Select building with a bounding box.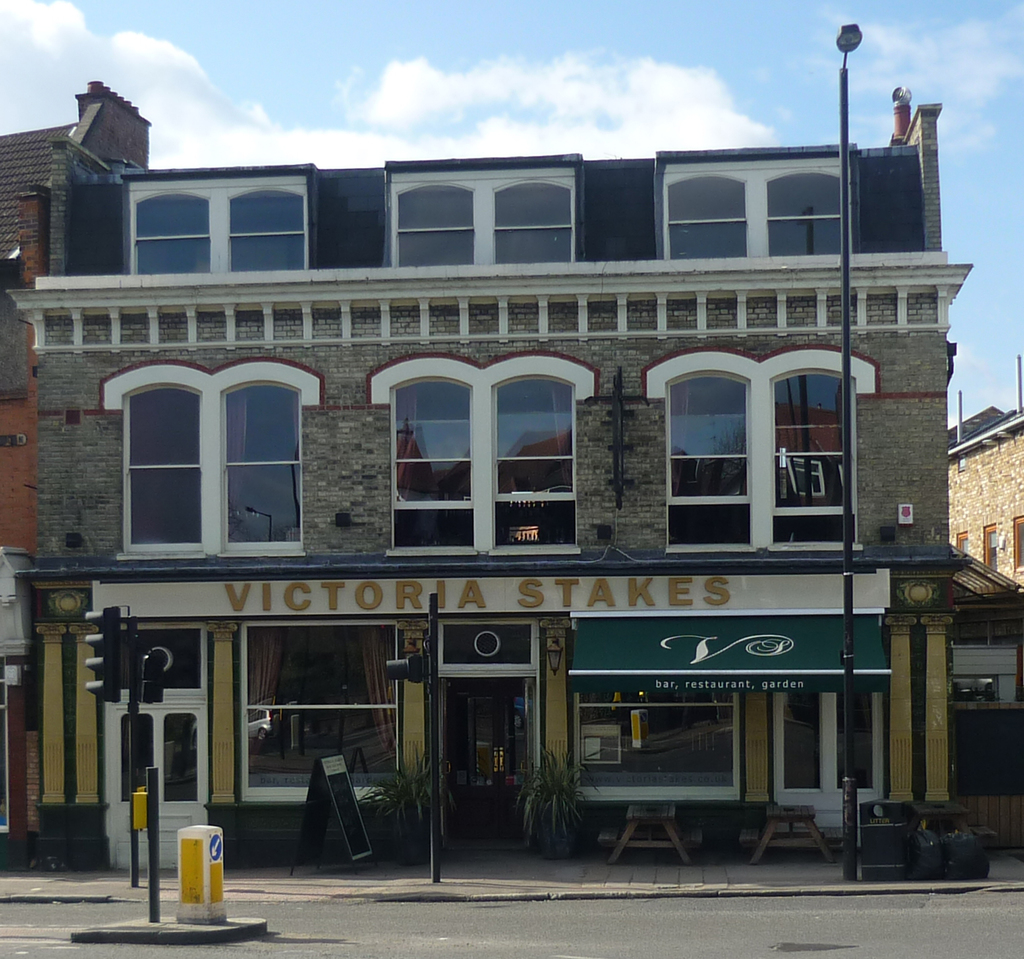
x1=0, y1=83, x2=156, y2=873.
